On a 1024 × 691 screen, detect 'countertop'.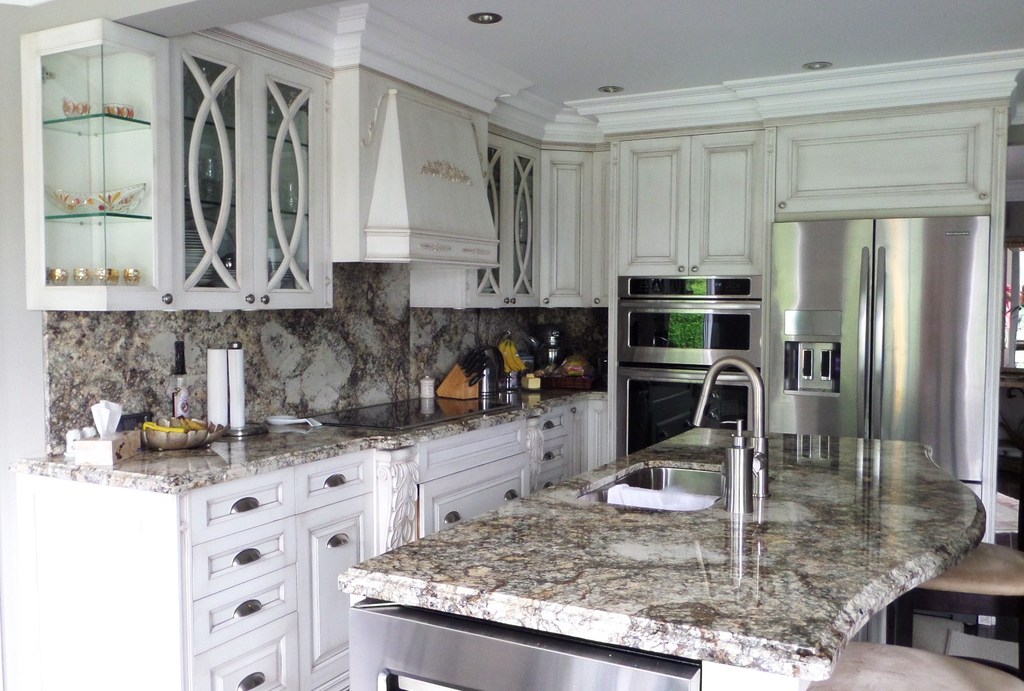
[x1=334, y1=423, x2=988, y2=684].
